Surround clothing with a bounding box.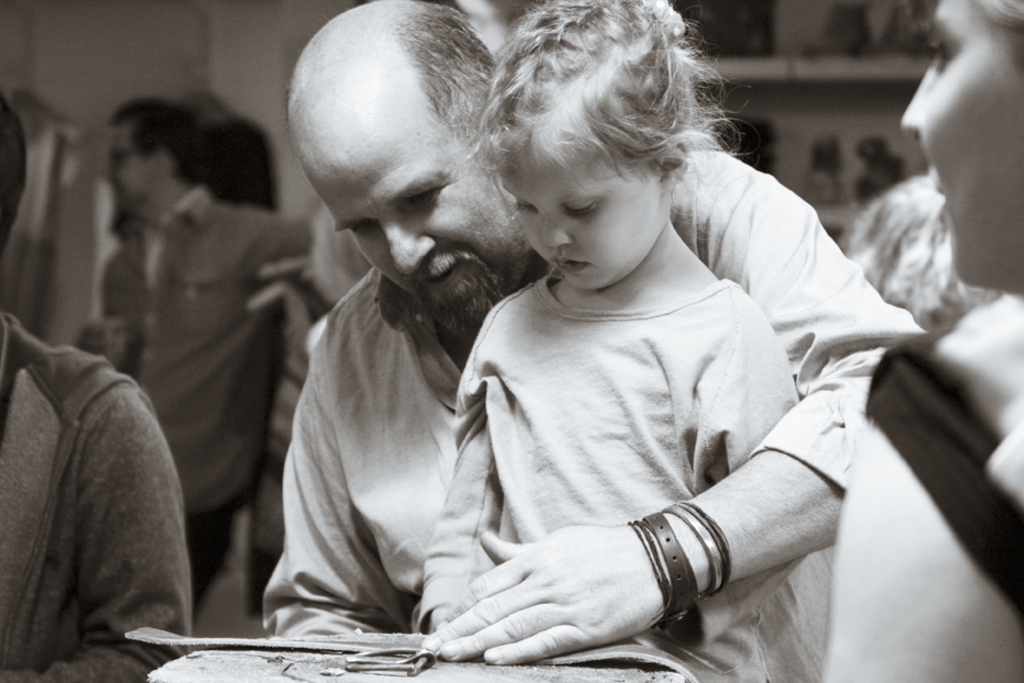
bbox=(0, 303, 194, 675).
